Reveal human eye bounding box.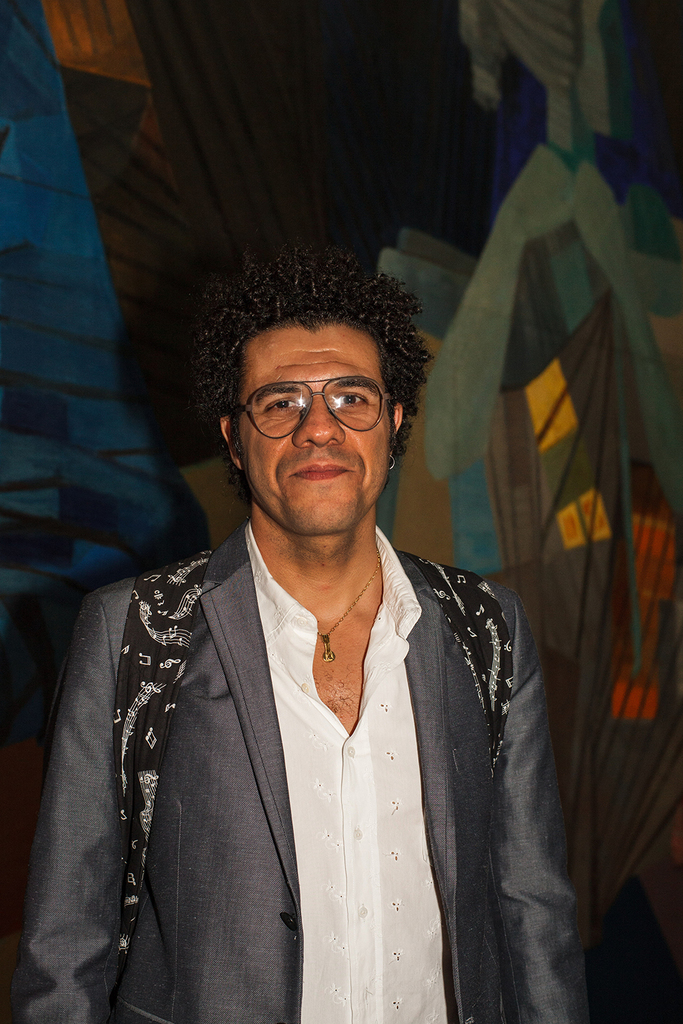
Revealed: crop(330, 387, 362, 415).
